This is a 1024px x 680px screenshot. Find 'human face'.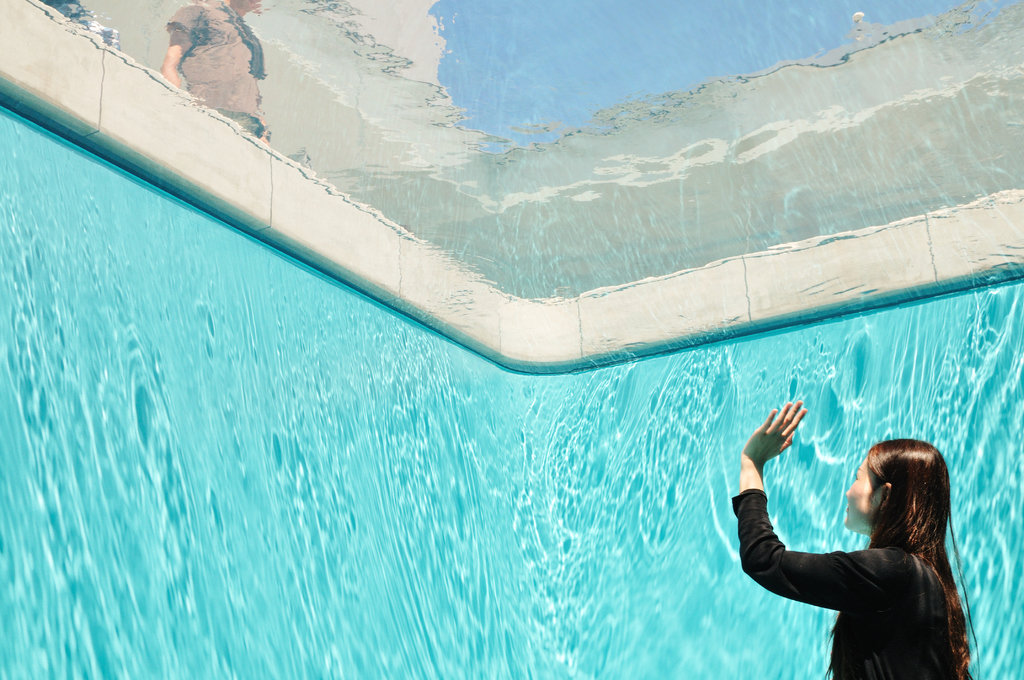
Bounding box: 847,460,877,529.
